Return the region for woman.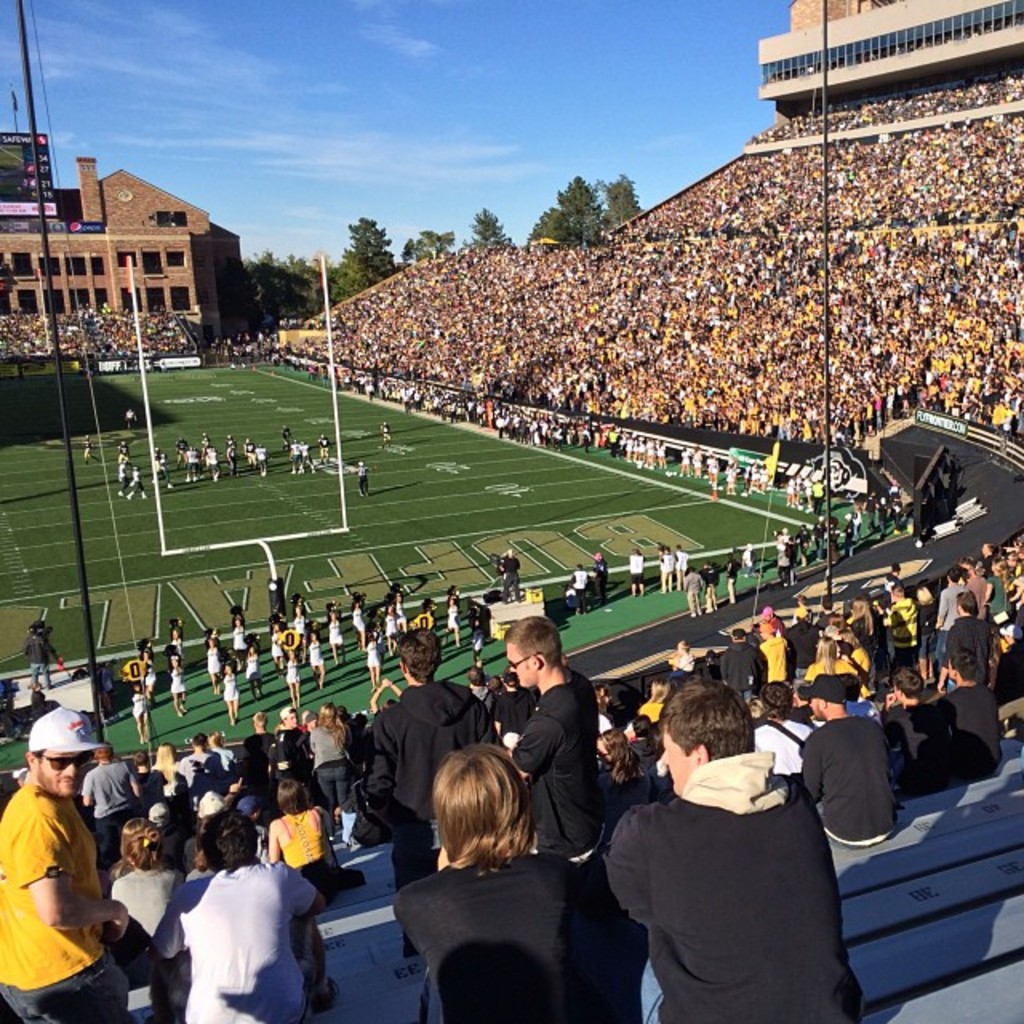
(168,619,184,656).
